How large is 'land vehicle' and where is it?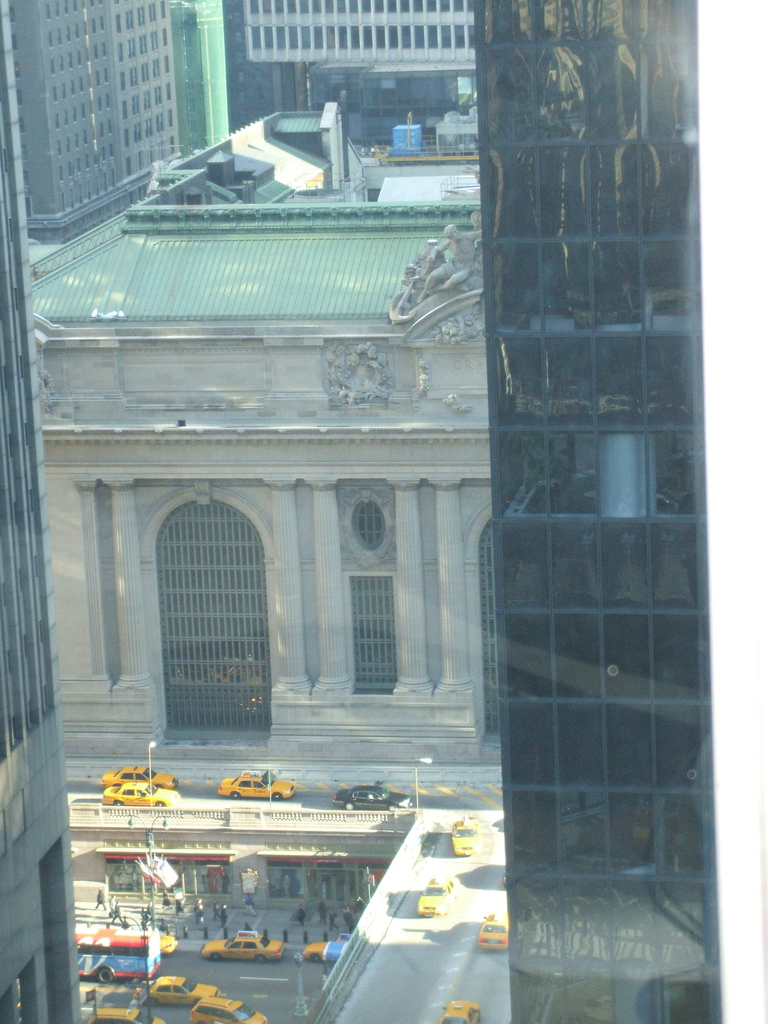
Bounding box: 480/925/508/948.
